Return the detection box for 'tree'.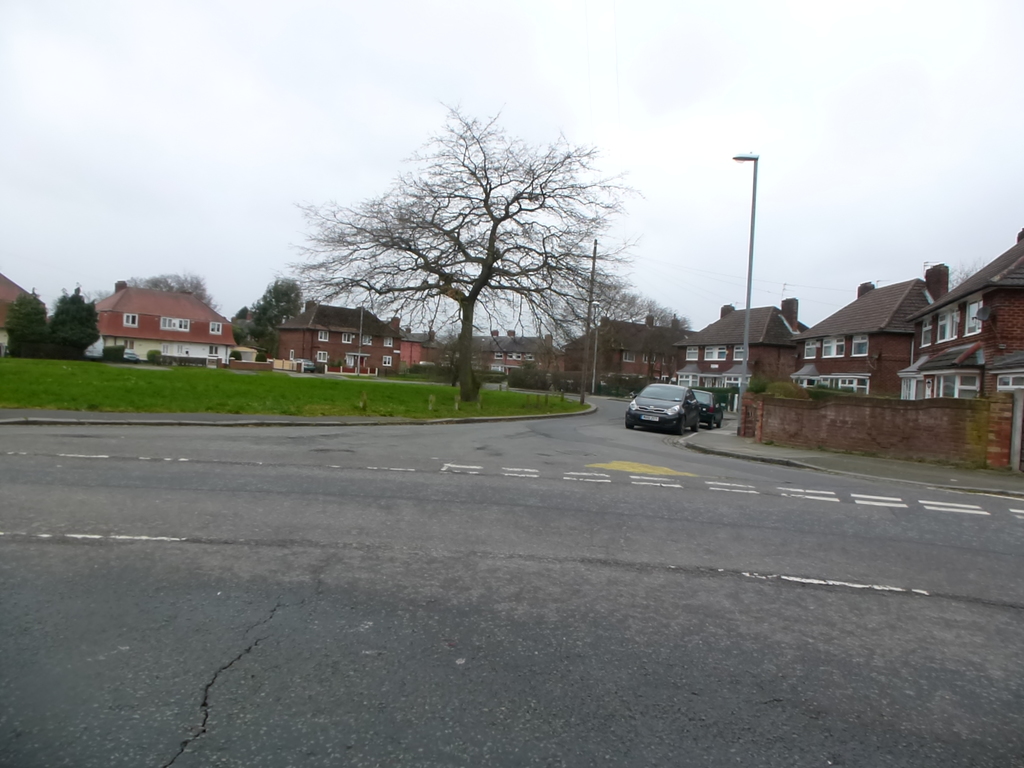
[3, 285, 47, 357].
